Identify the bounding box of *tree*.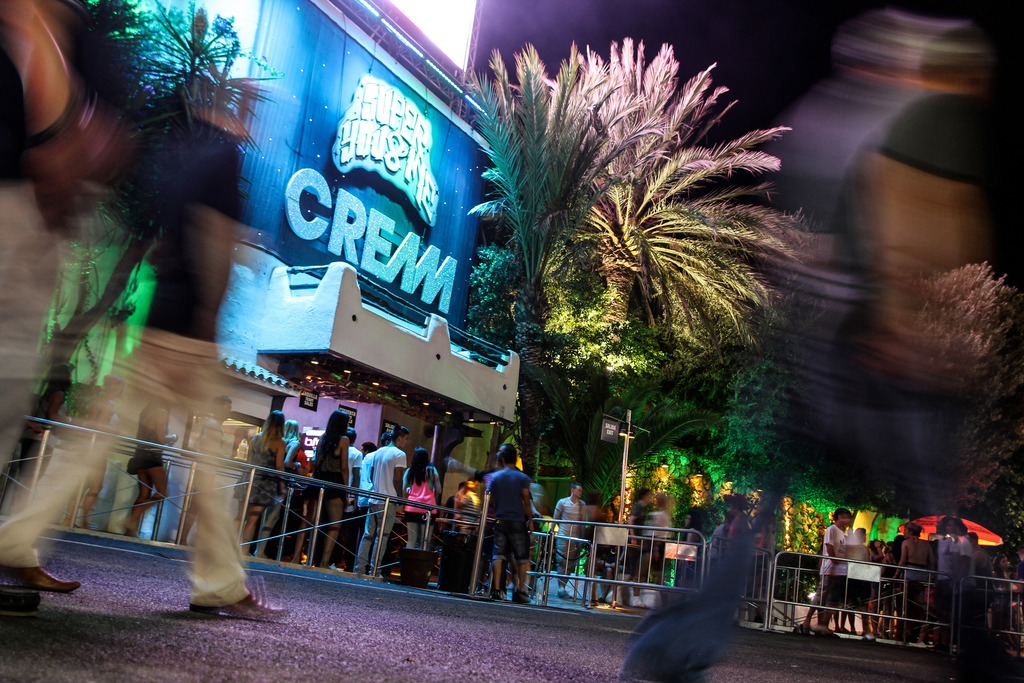
select_region(452, 42, 666, 488).
